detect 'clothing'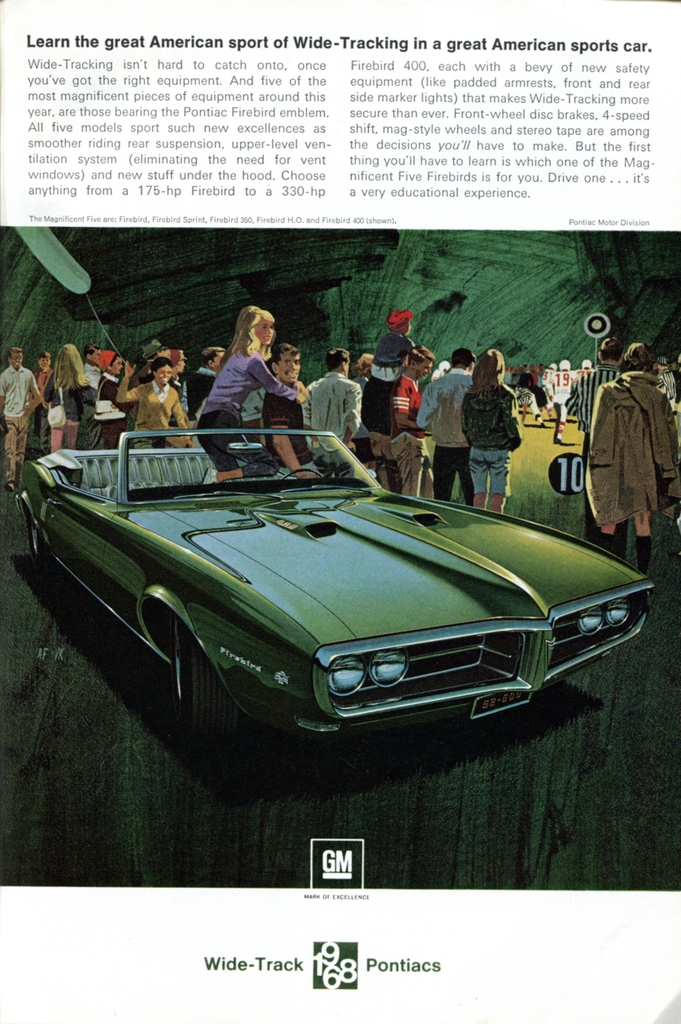
661, 358, 680, 449
